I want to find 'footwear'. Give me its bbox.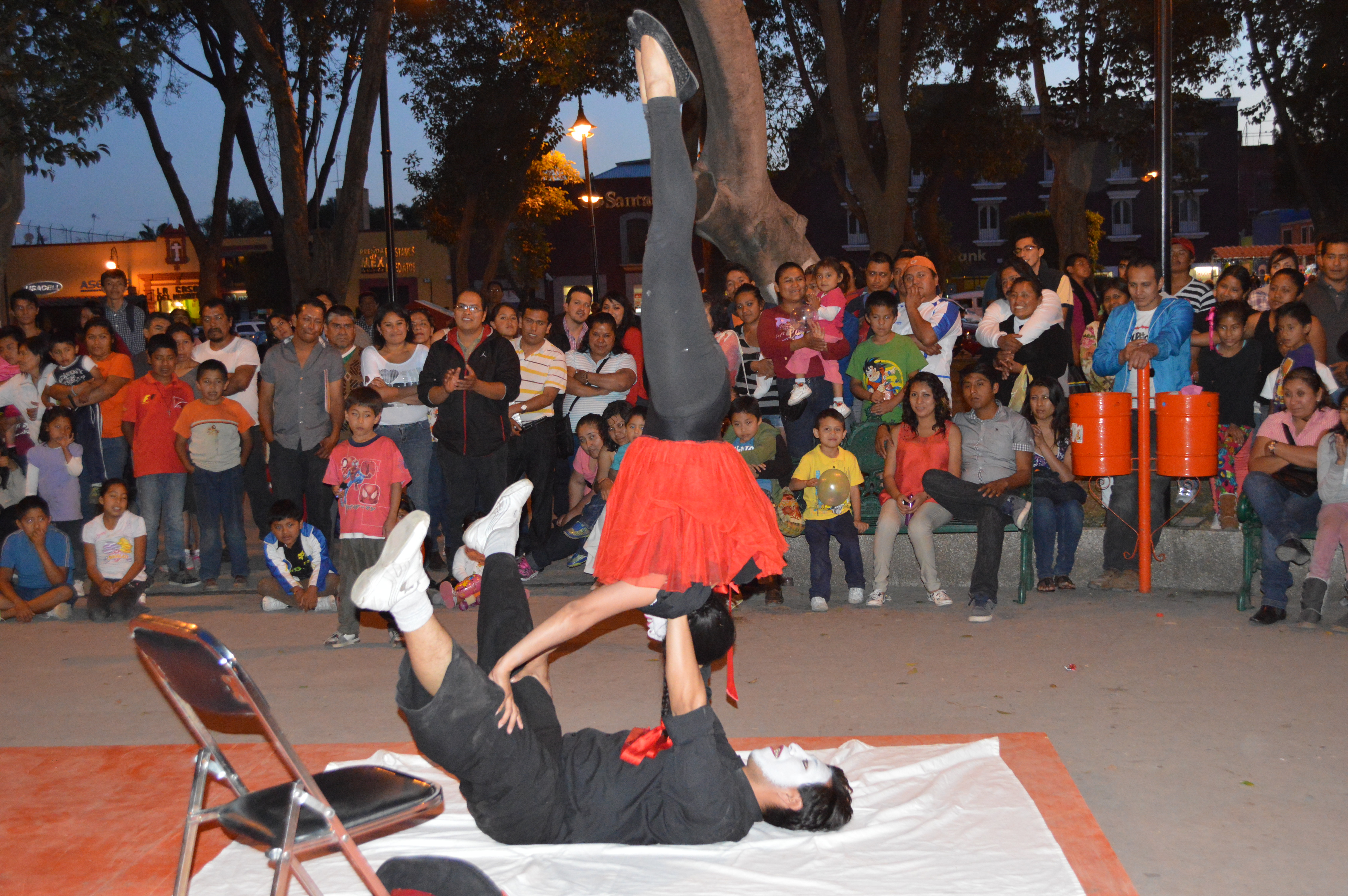
<bbox>241, 177, 249, 182</bbox>.
